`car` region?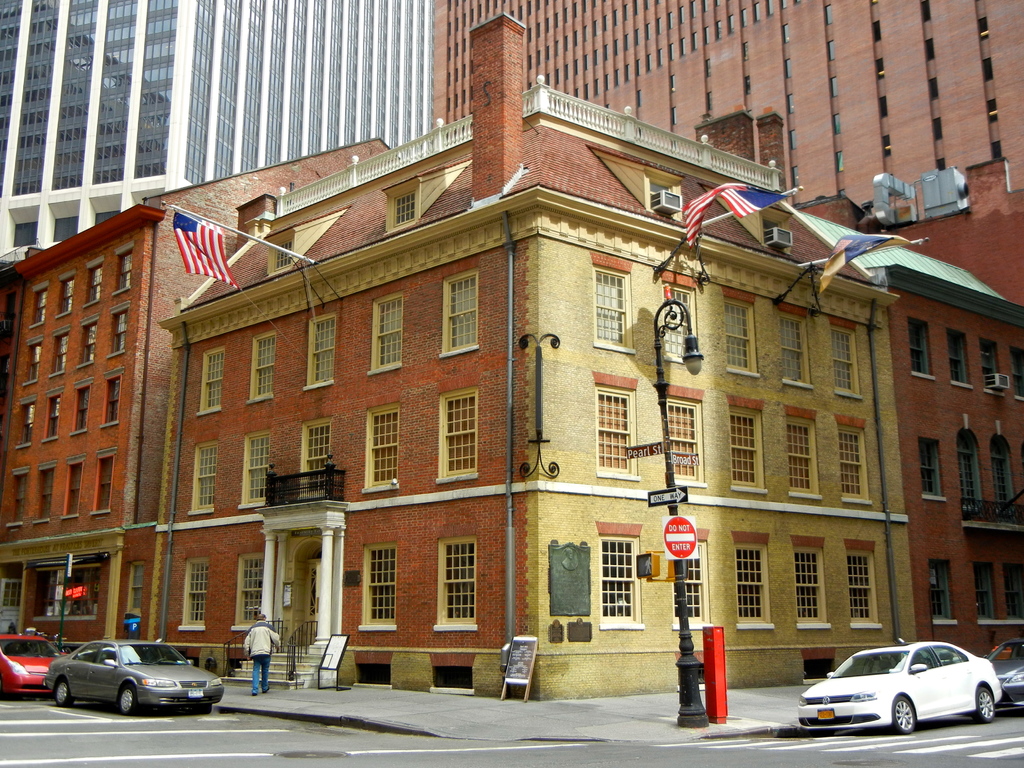
<region>43, 636, 223, 719</region>
